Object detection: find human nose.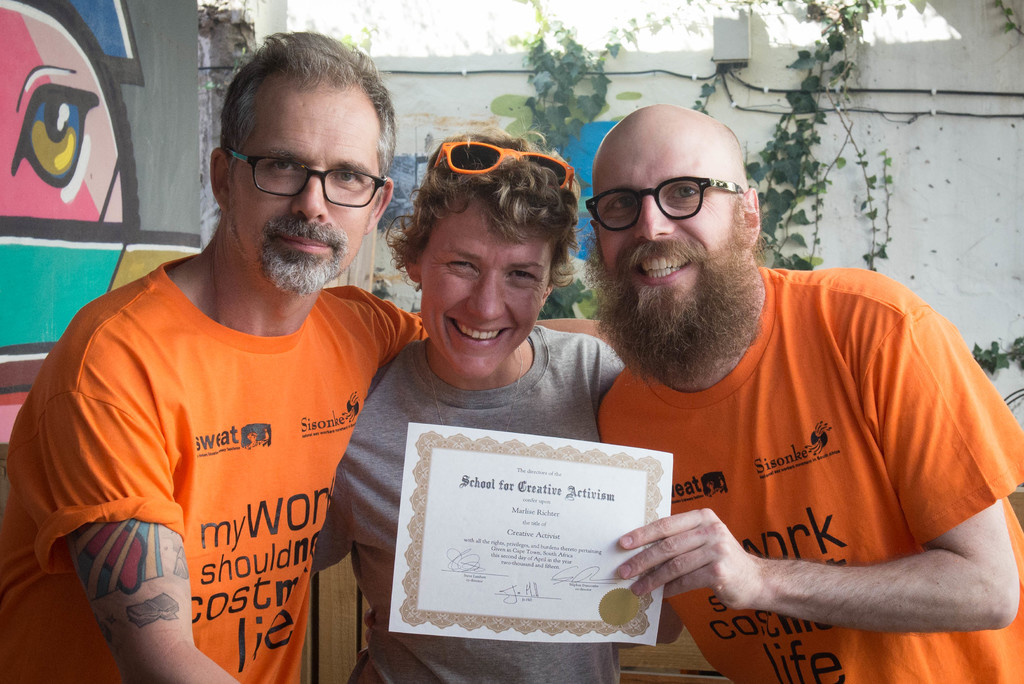
(465,276,504,321).
